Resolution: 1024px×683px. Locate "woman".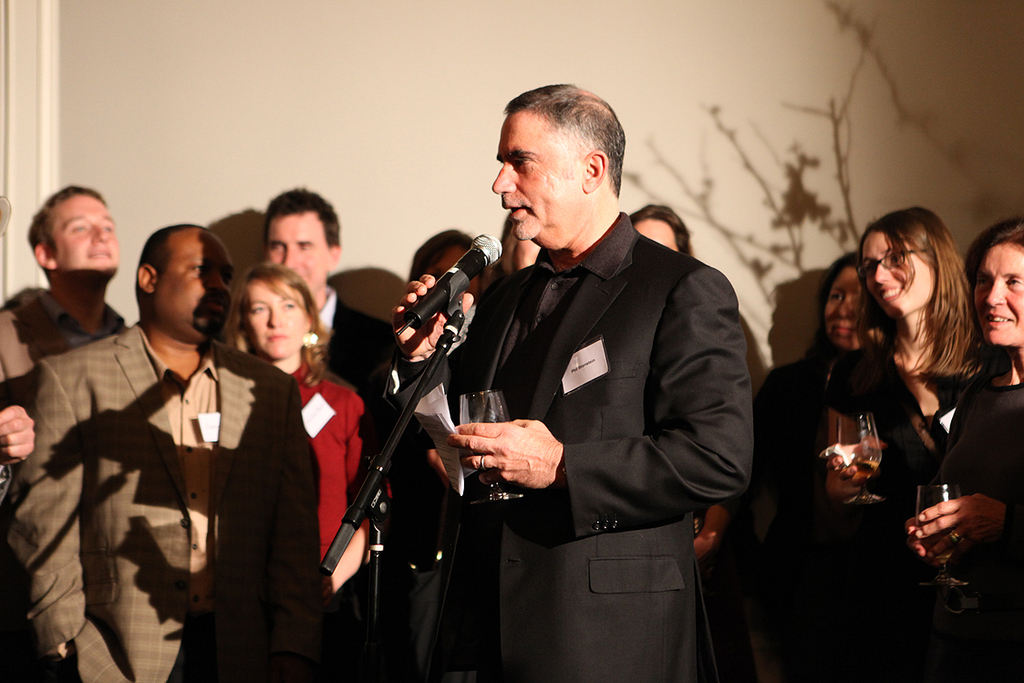
pyautogui.locateOnScreen(224, 267, 371, 594).
